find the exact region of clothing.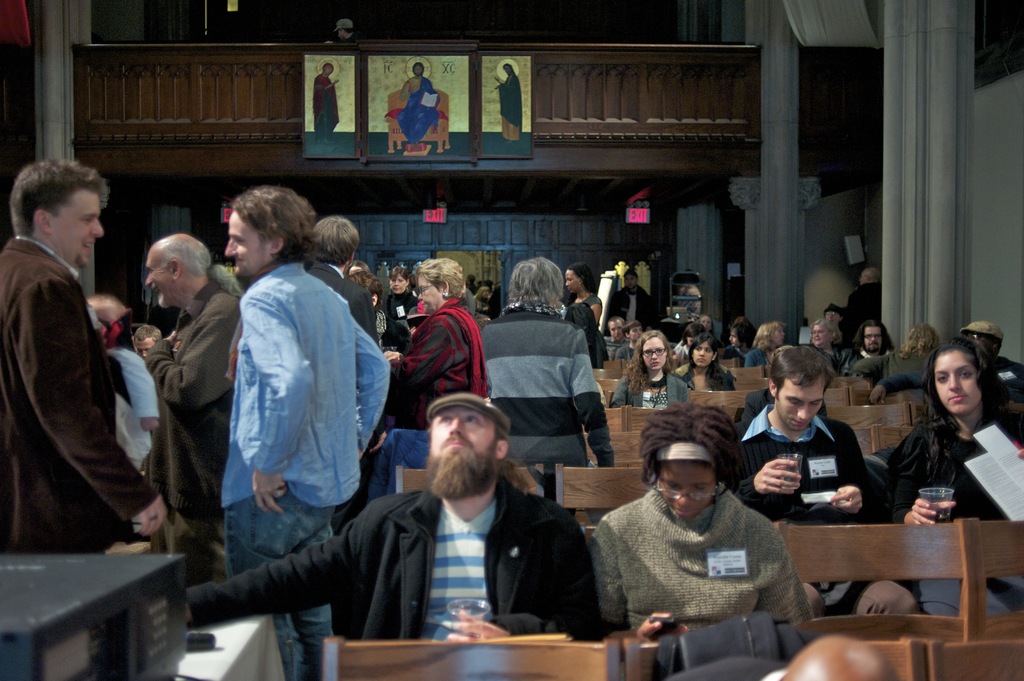
Exact region: bbox(737, 405, 925, 616).
